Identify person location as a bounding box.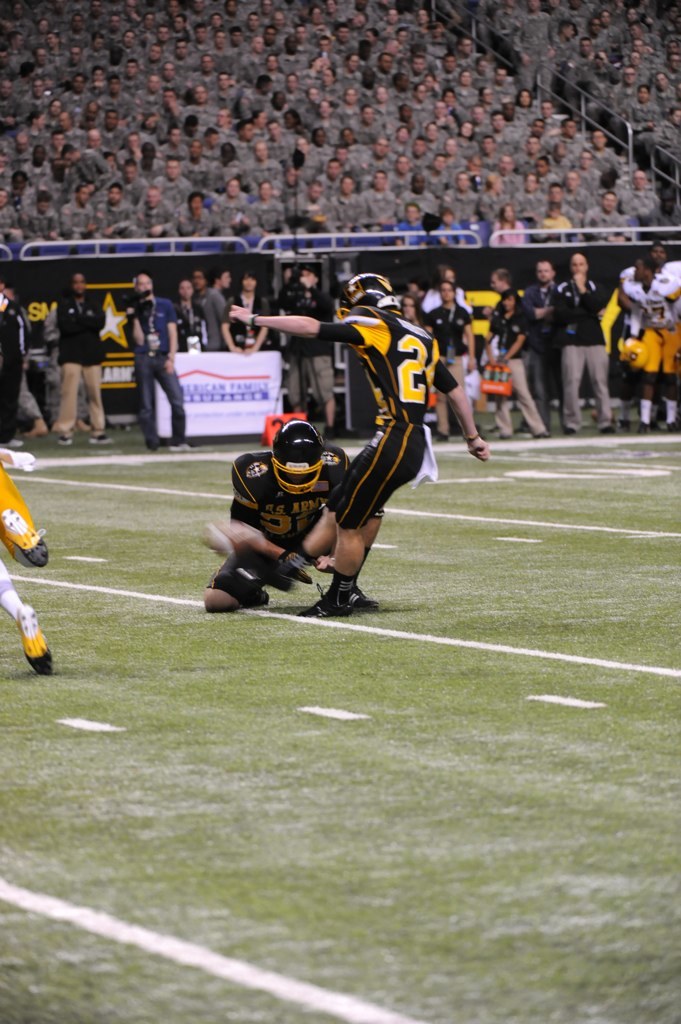
286:266:333:429.
